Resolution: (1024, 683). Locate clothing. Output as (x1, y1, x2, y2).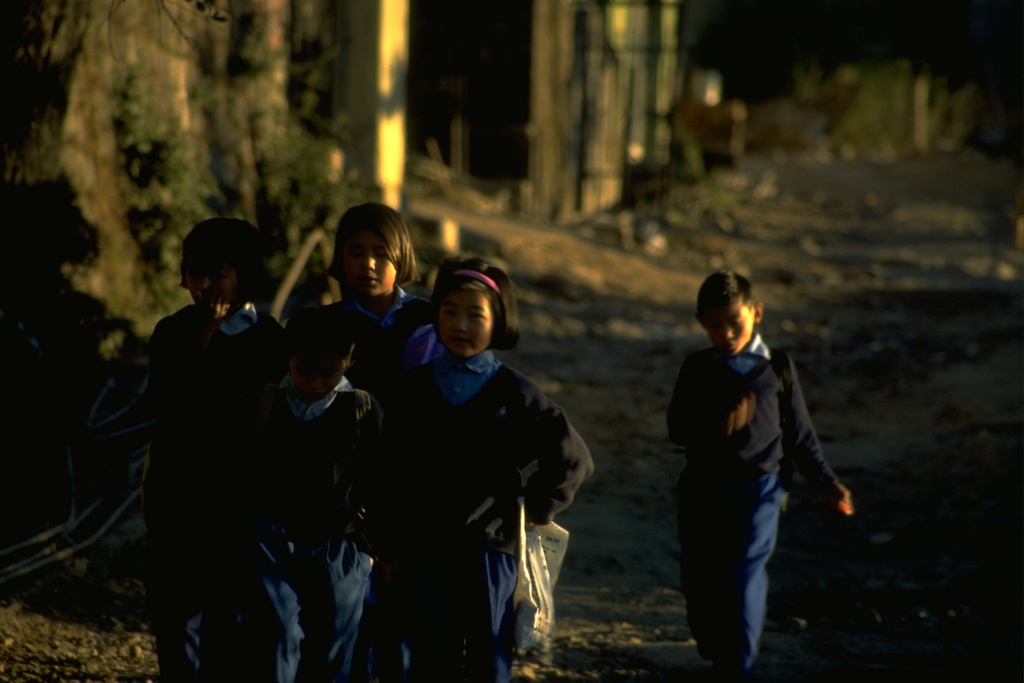
(273, 370, 394, 682).
